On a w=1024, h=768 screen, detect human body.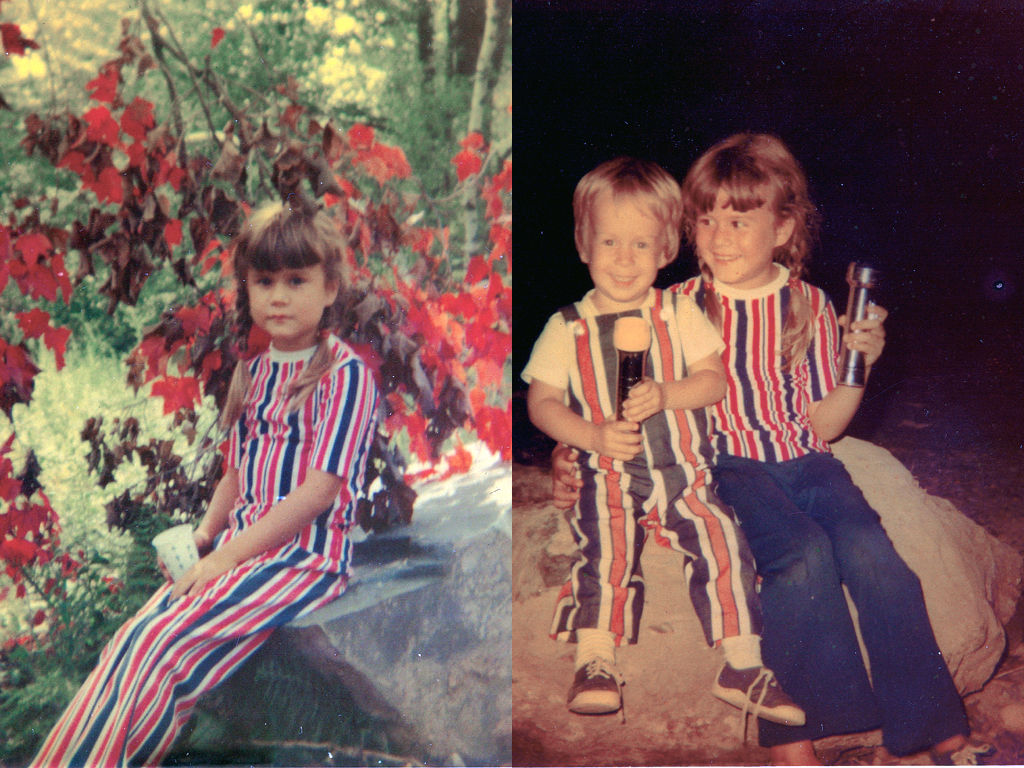
region(521, 154, 809, 737).
